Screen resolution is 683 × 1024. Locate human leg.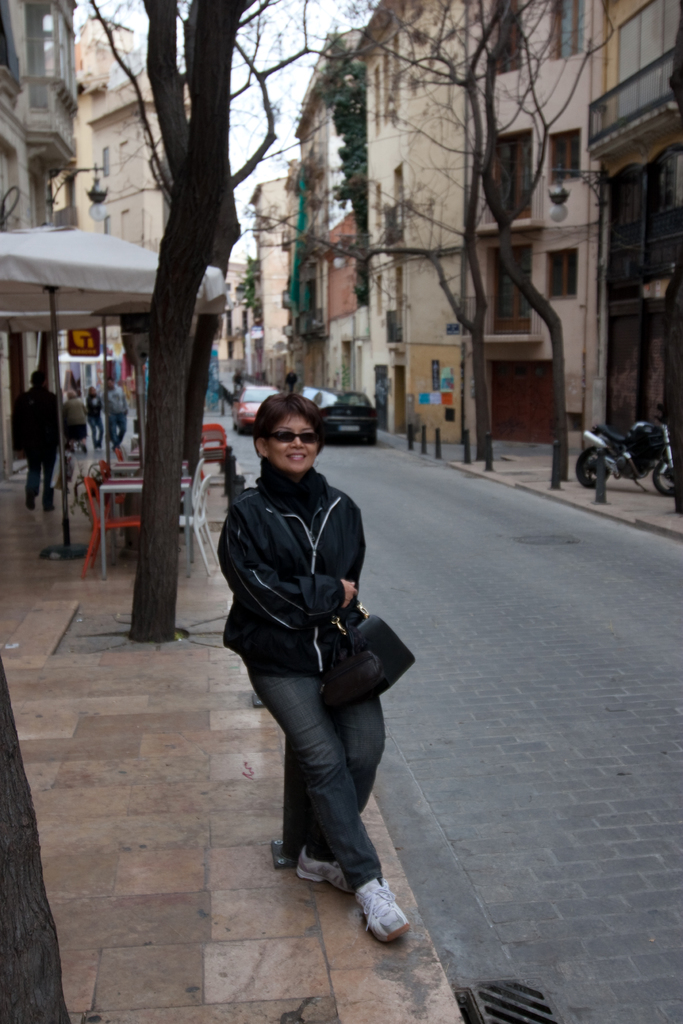
bbox=(112, 408, 128, 452).
